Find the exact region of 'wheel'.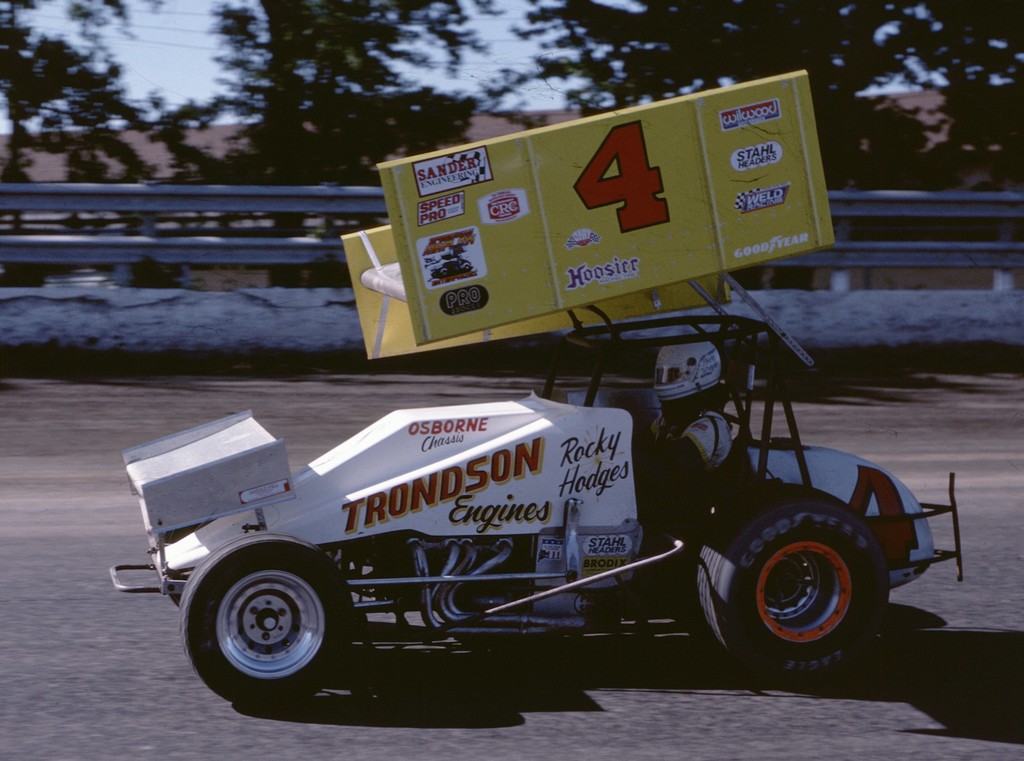
Exact region: bbox=[180, 530, 356, 703].
